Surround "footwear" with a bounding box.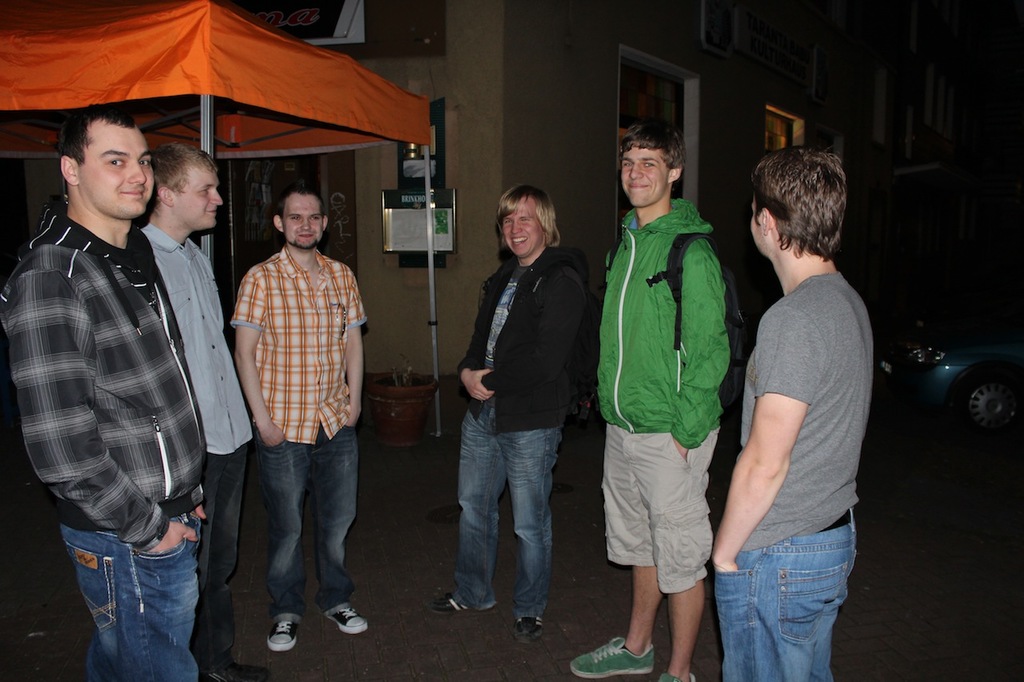
[567, 637, 654, 676].
